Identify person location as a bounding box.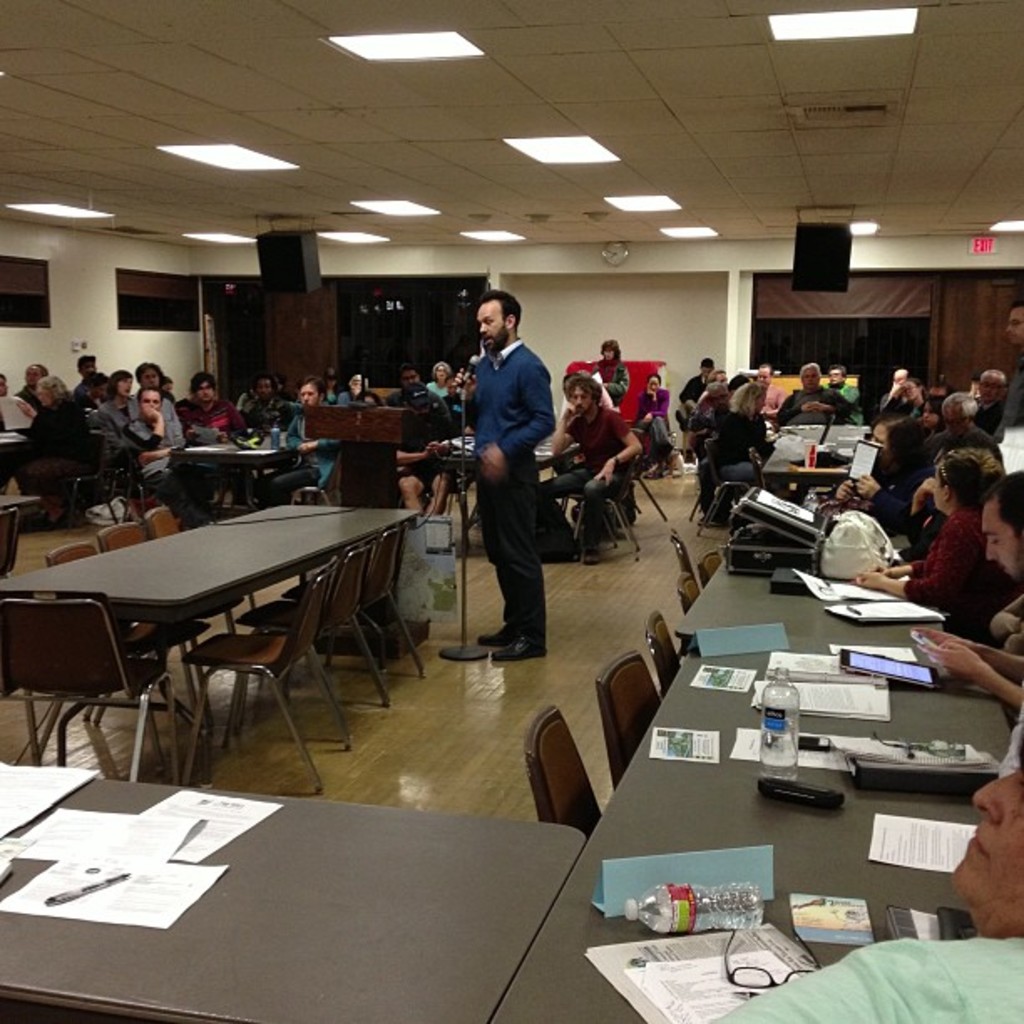
rect(775, 363, 855, 422).
